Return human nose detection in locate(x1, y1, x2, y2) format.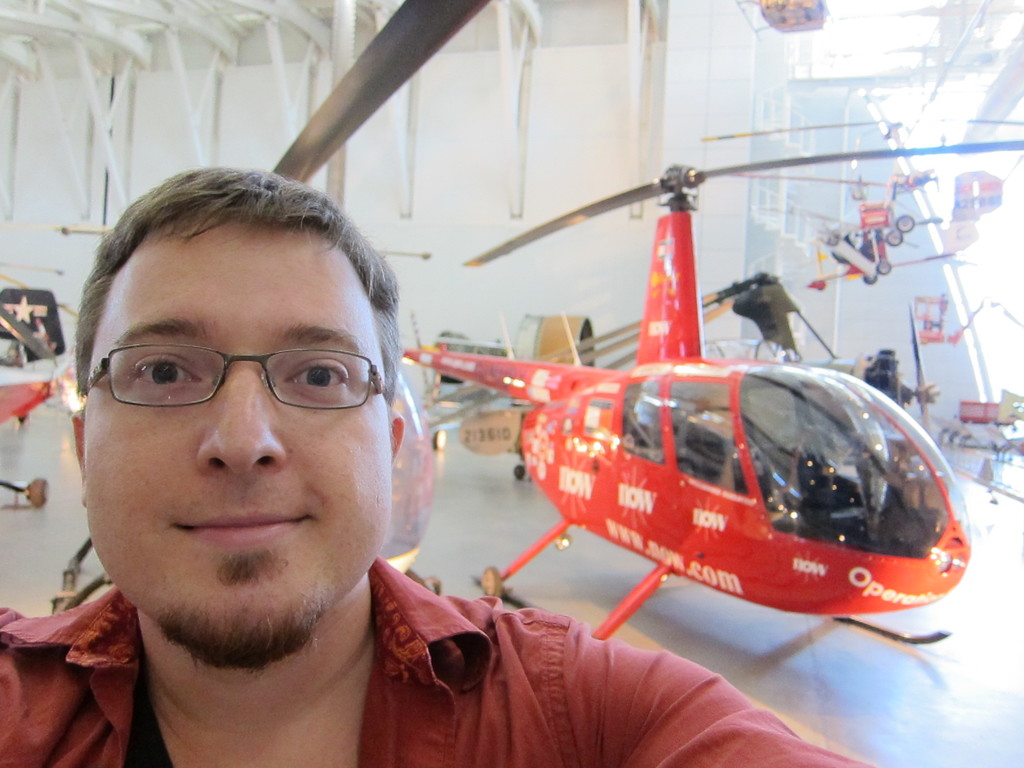
locate(194, 356, 288, 479).
